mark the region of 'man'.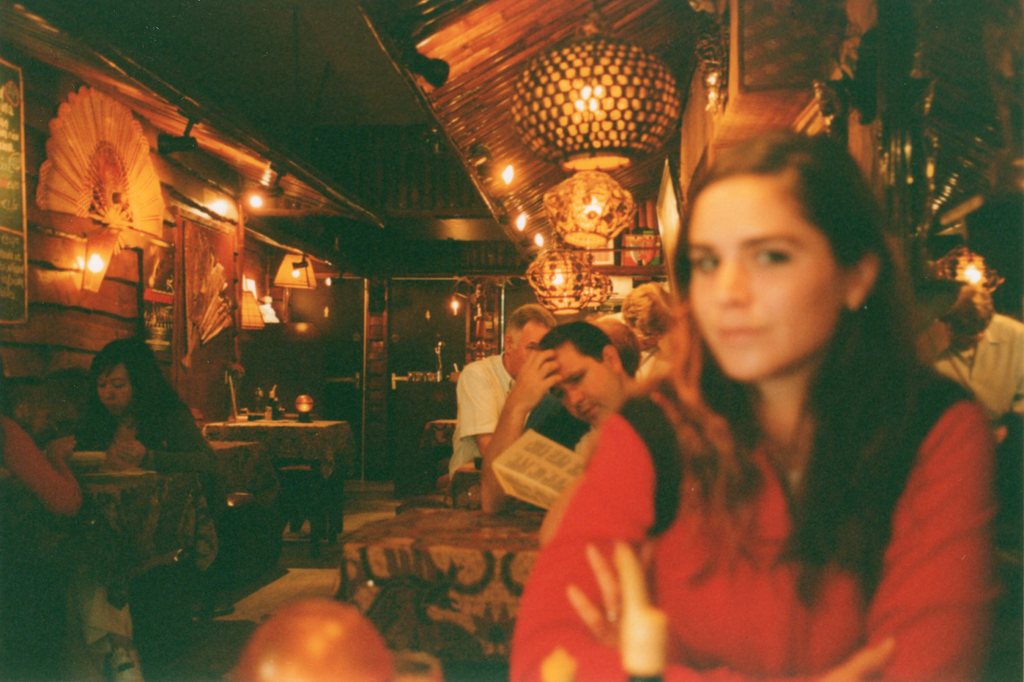
Region: rect(460, 298, 578, 522).
